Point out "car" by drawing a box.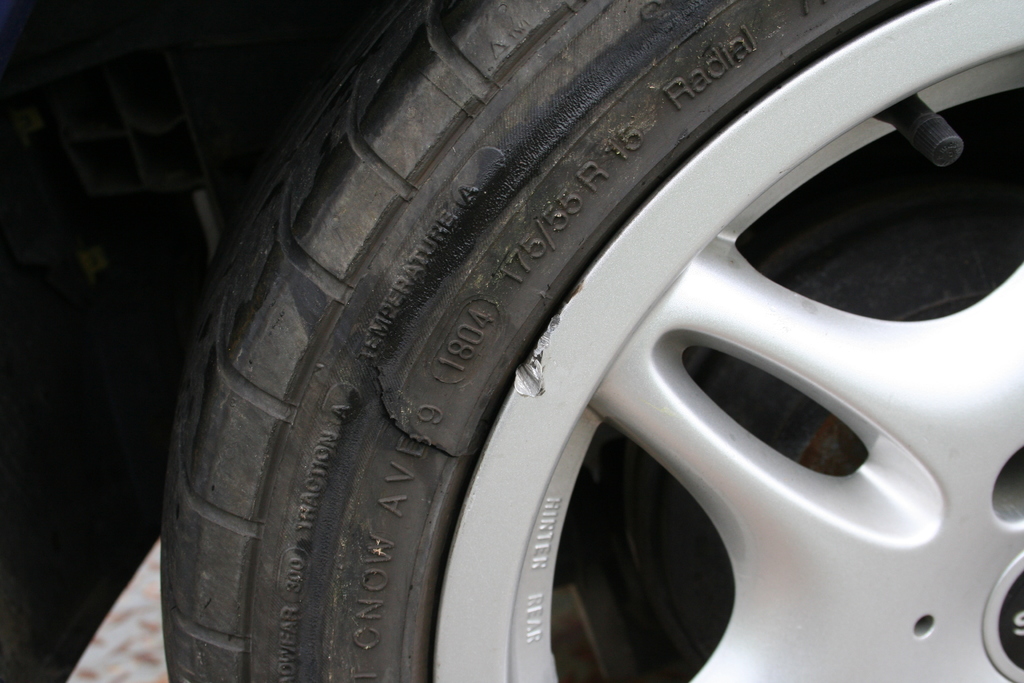
[x1=0, y1=0, x2=1023, y2=682].
